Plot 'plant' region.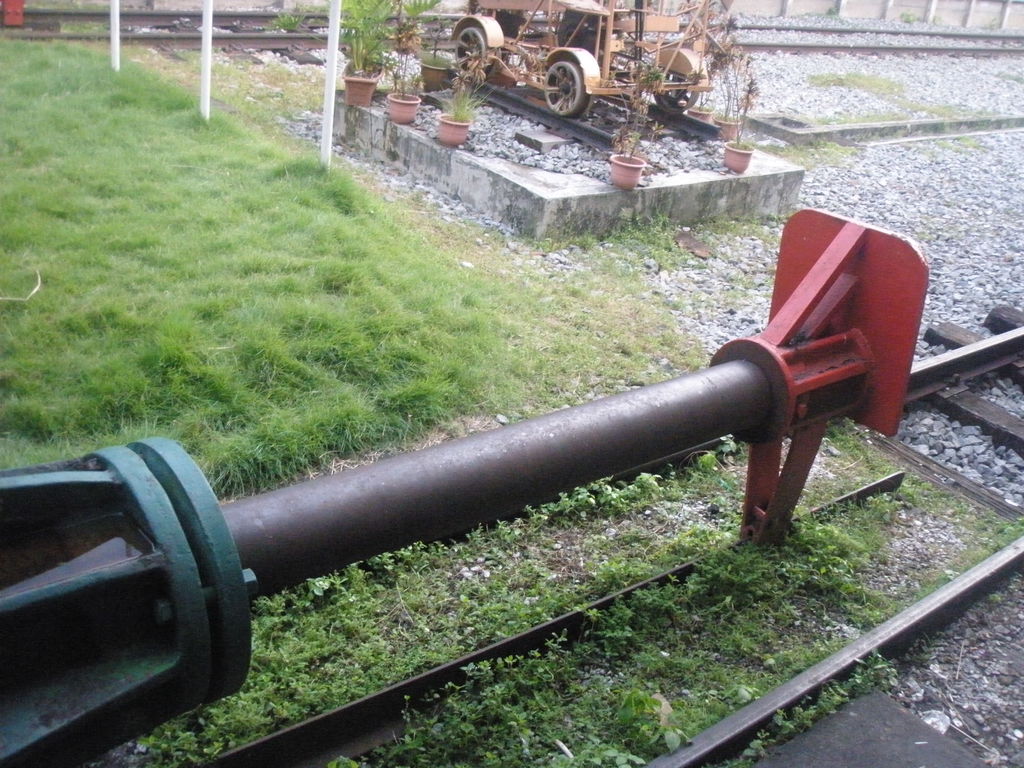
Plotted at box=[729, 72, 753, 161].
